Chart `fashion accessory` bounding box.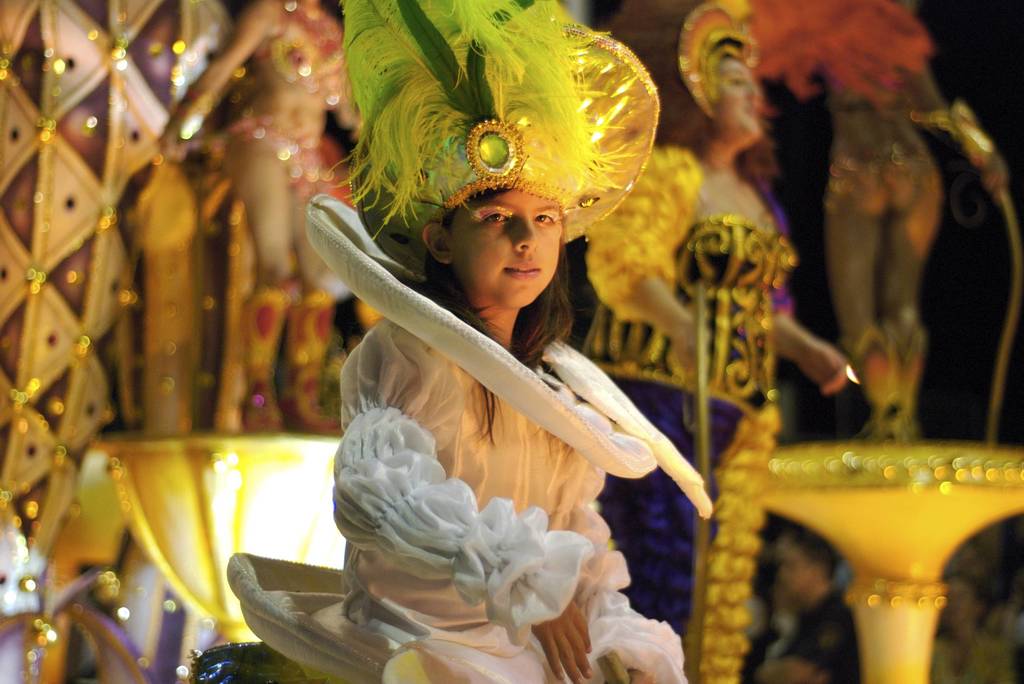
Charted: locate(992, 191, 1023, 443).
